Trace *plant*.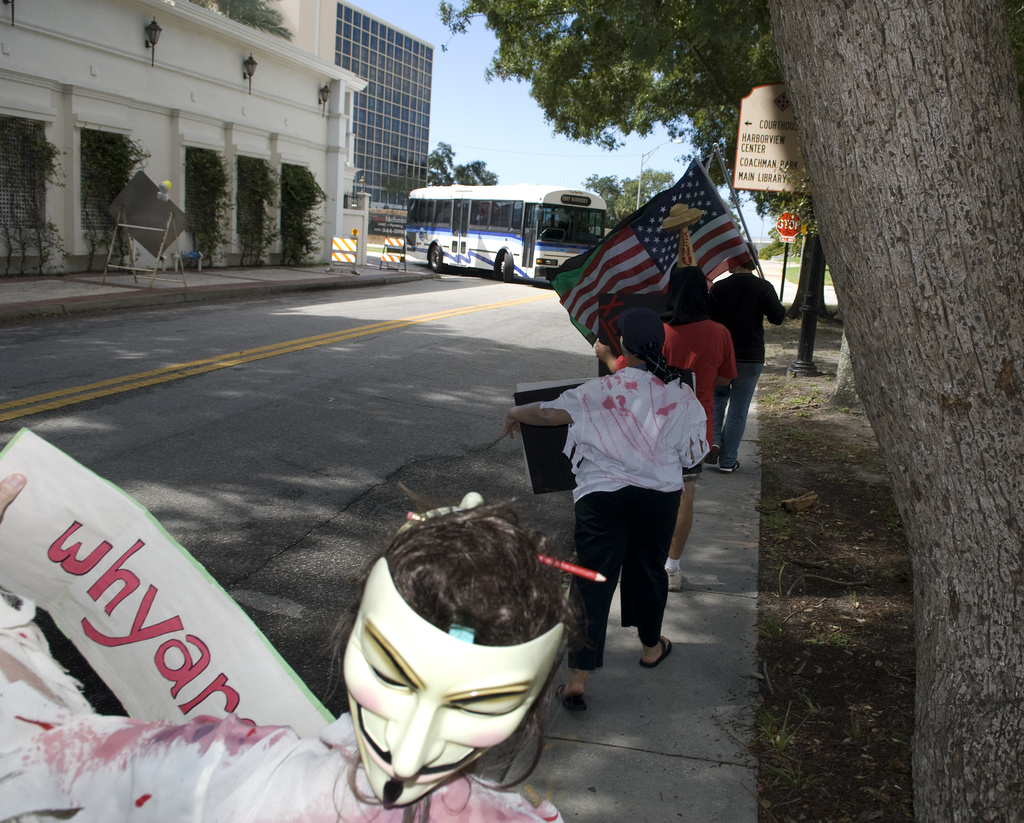
Traced to pyautogui.locateOnScreen(273, 161, 322, 259).
